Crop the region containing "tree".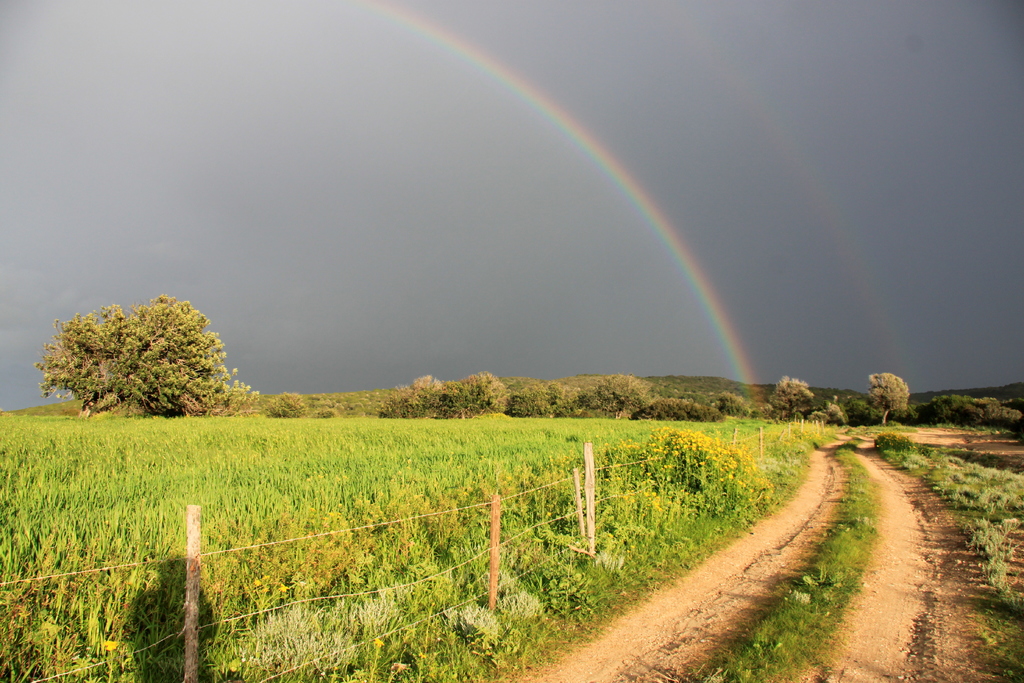
Crop region: (46, 287, 236, 425).
